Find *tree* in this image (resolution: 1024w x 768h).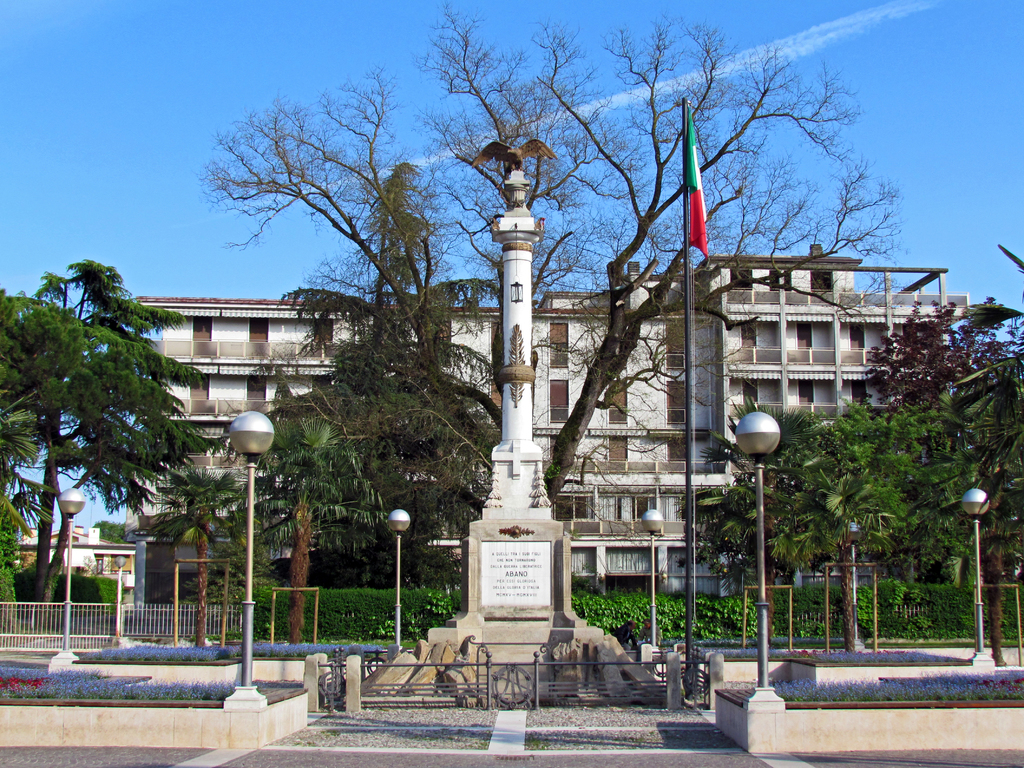
<region>719, 405, 828, 641</region>.
